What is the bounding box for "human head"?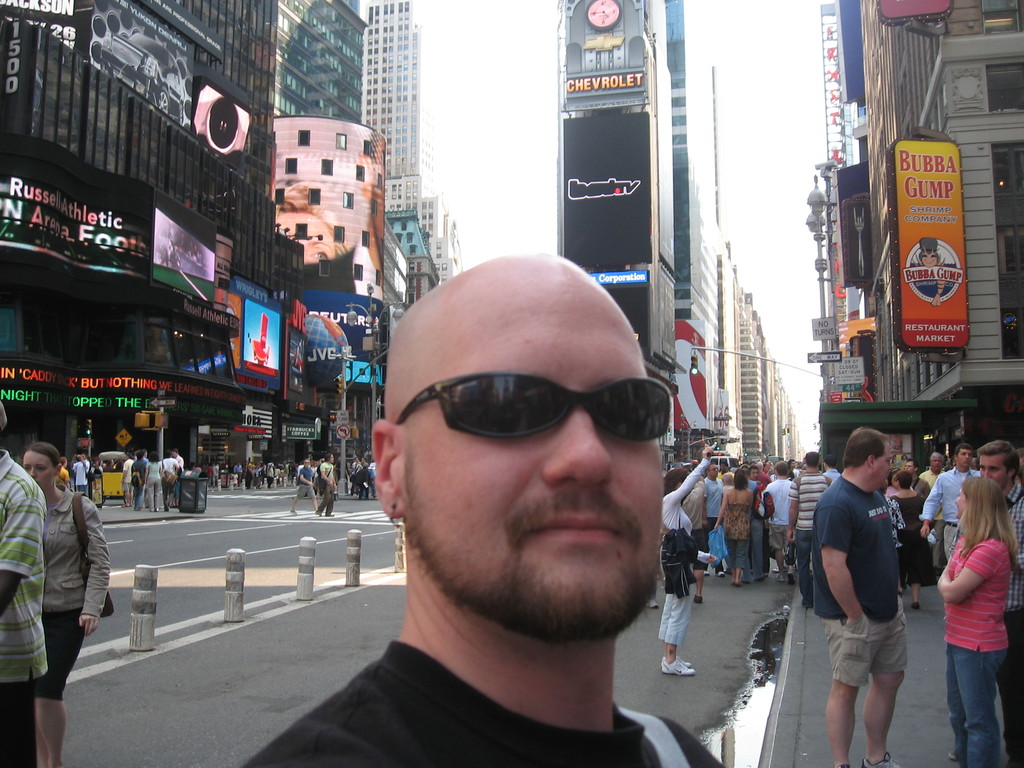
{"x1": 953, "y1": 479, "x2": 1006, "y2": 521}.
